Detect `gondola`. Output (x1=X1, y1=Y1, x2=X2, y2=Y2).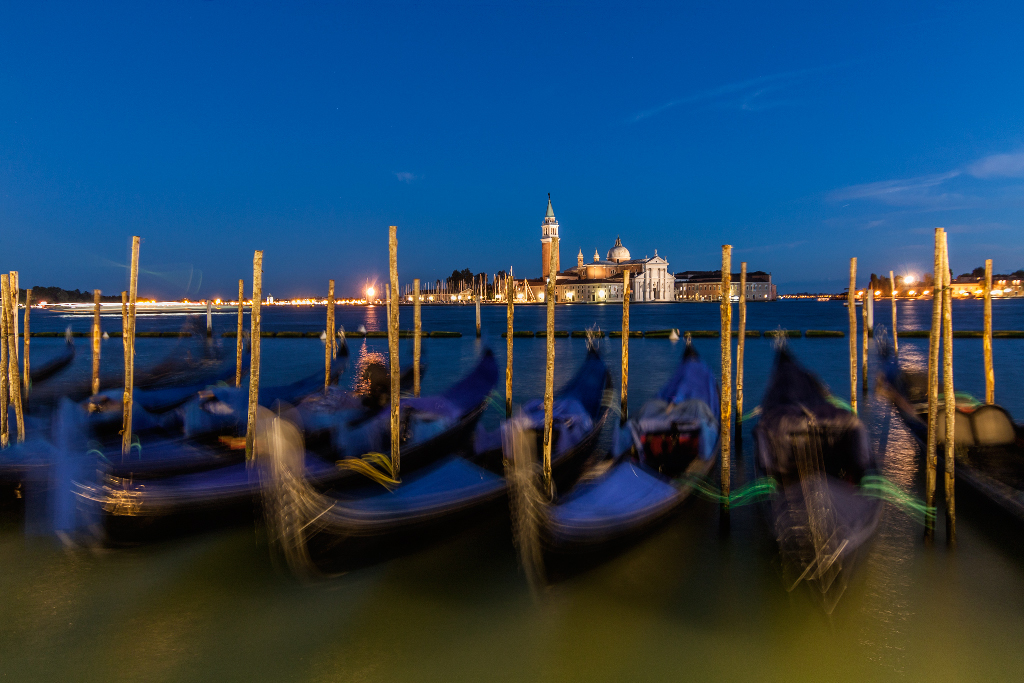
(x1=2, y1=332, x2=72, y2=397).
